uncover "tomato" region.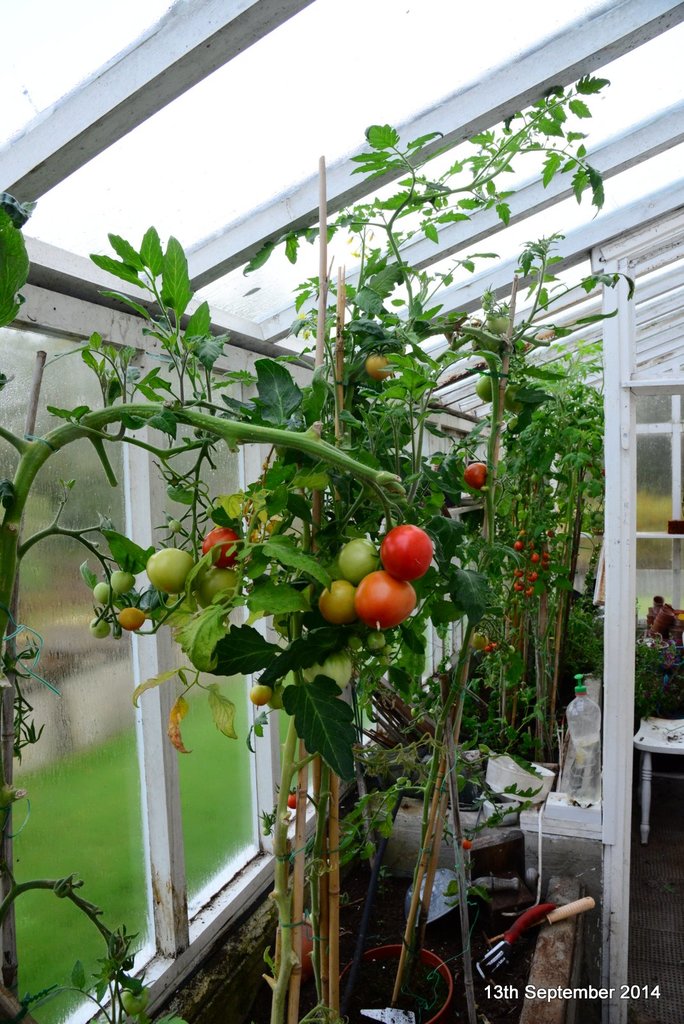
Uncovered: region(378, 524, 434, 581).
